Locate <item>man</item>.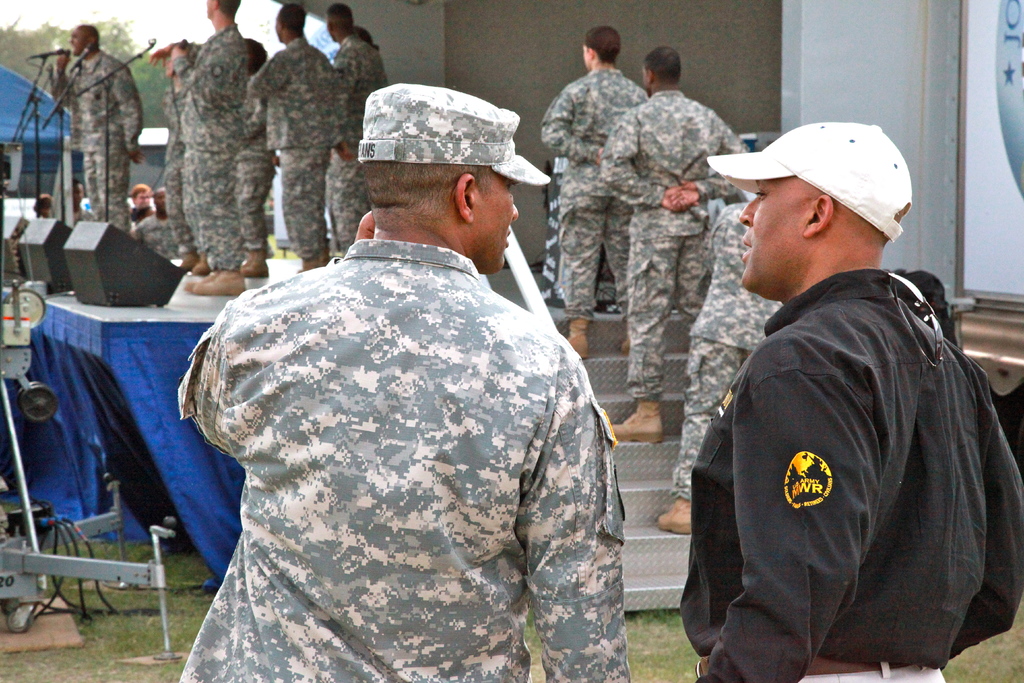
Bounding box: bbox=[611, 48, 746, 446].
